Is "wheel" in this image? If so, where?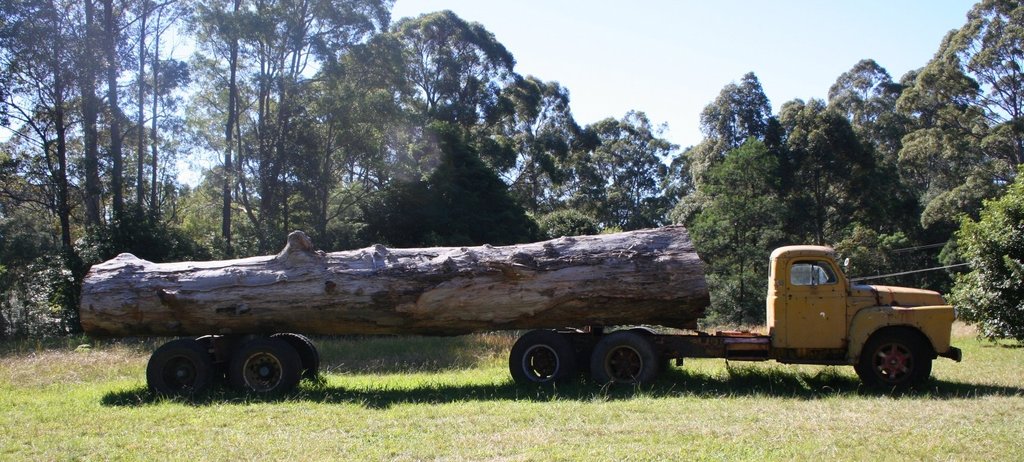
Yes, at 144, 337, 212, 402.
